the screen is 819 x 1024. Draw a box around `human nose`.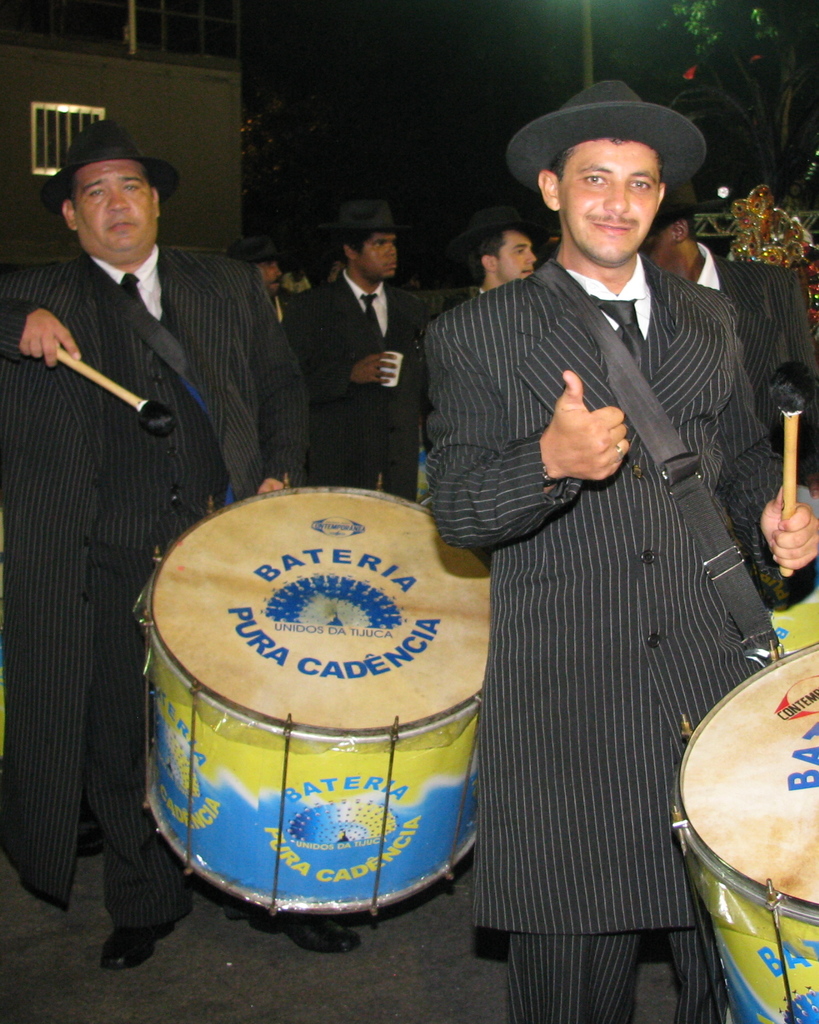
602/184/628/215.
